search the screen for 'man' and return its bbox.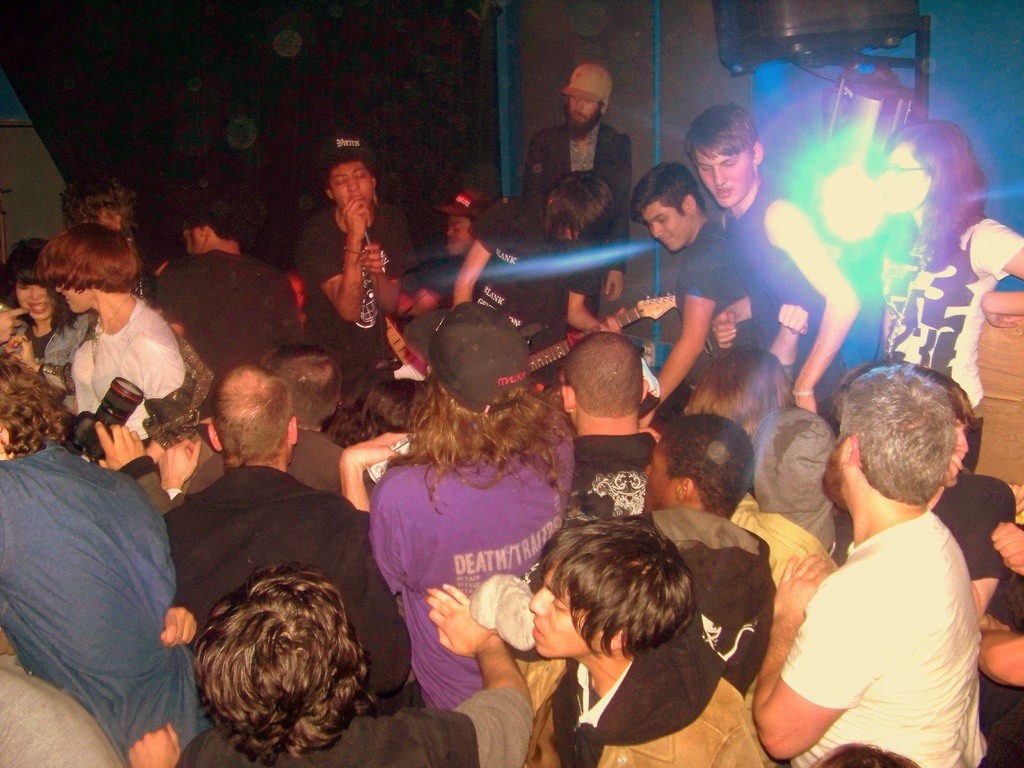
Found: pyautogui.locateOnScreen(553, 332, 655, 518).
